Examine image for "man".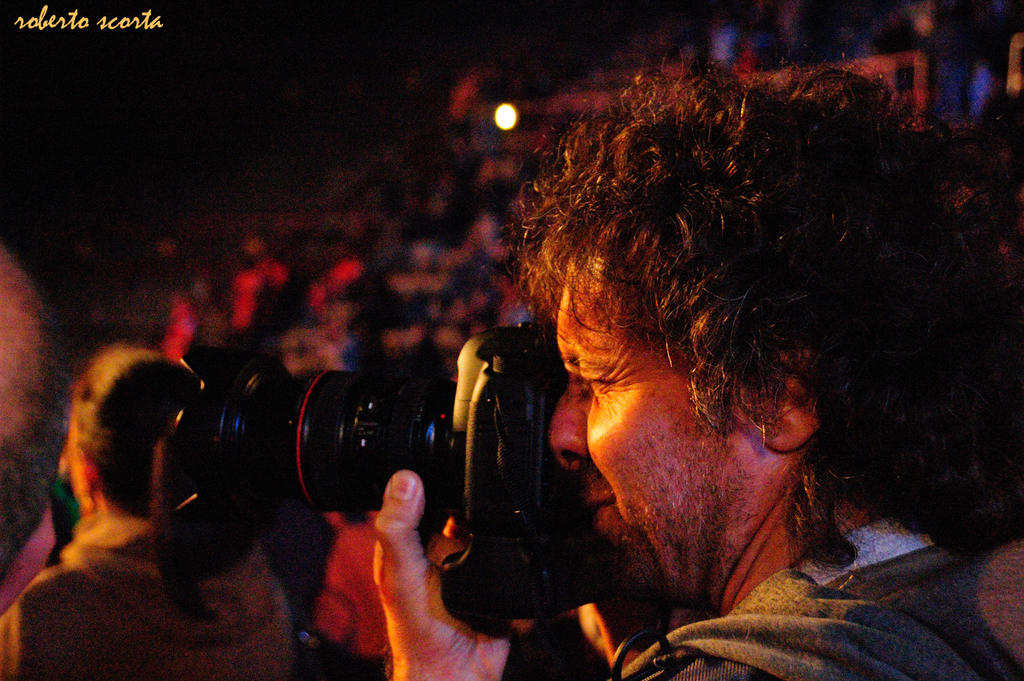
Examination result: crop(278, 502, 394, 680).
